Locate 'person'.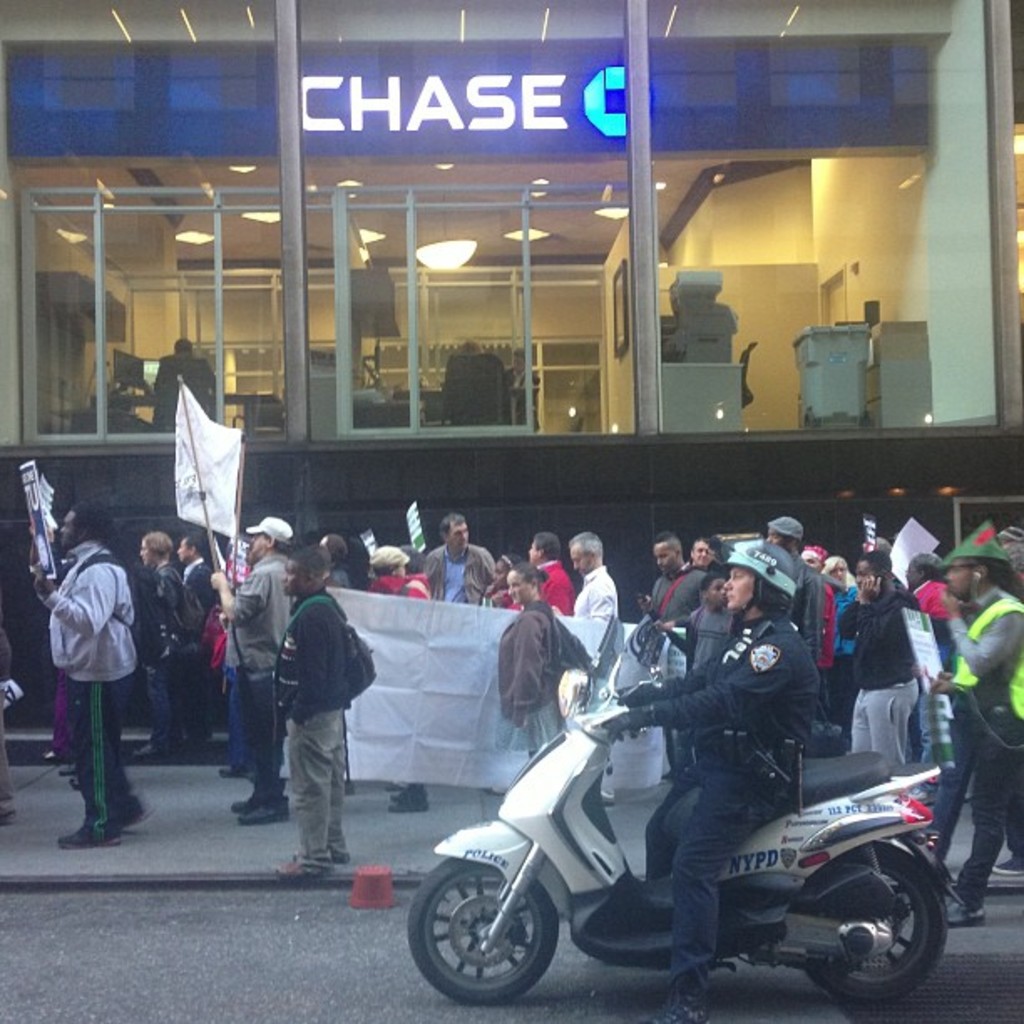
Bounding box: box=[154, 341, 218, 415].
